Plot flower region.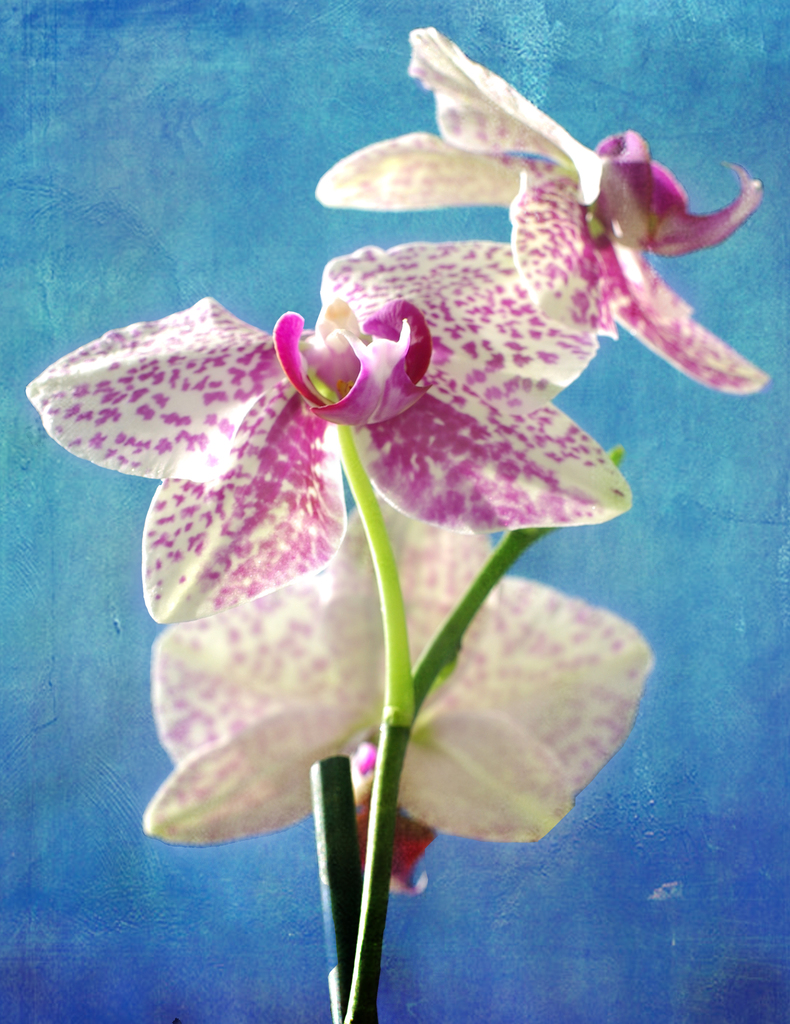
Plotted at 144 490 650 852.
